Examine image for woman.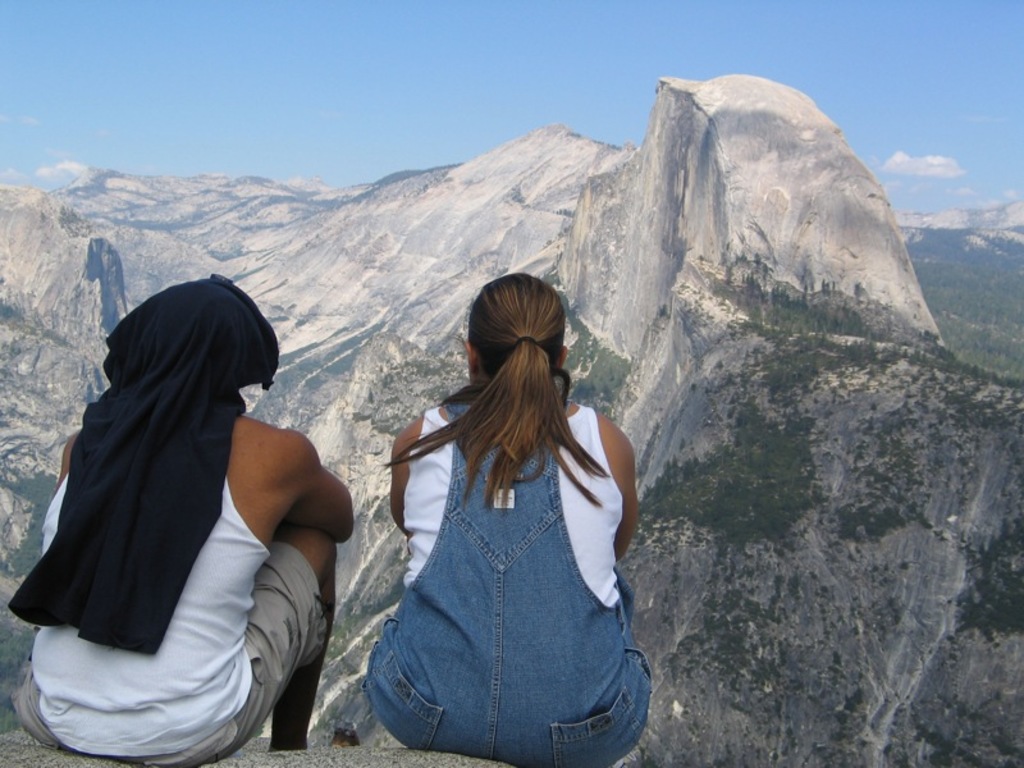
Examination result: [x1=340, y1=300, x2=664, y2=767].
